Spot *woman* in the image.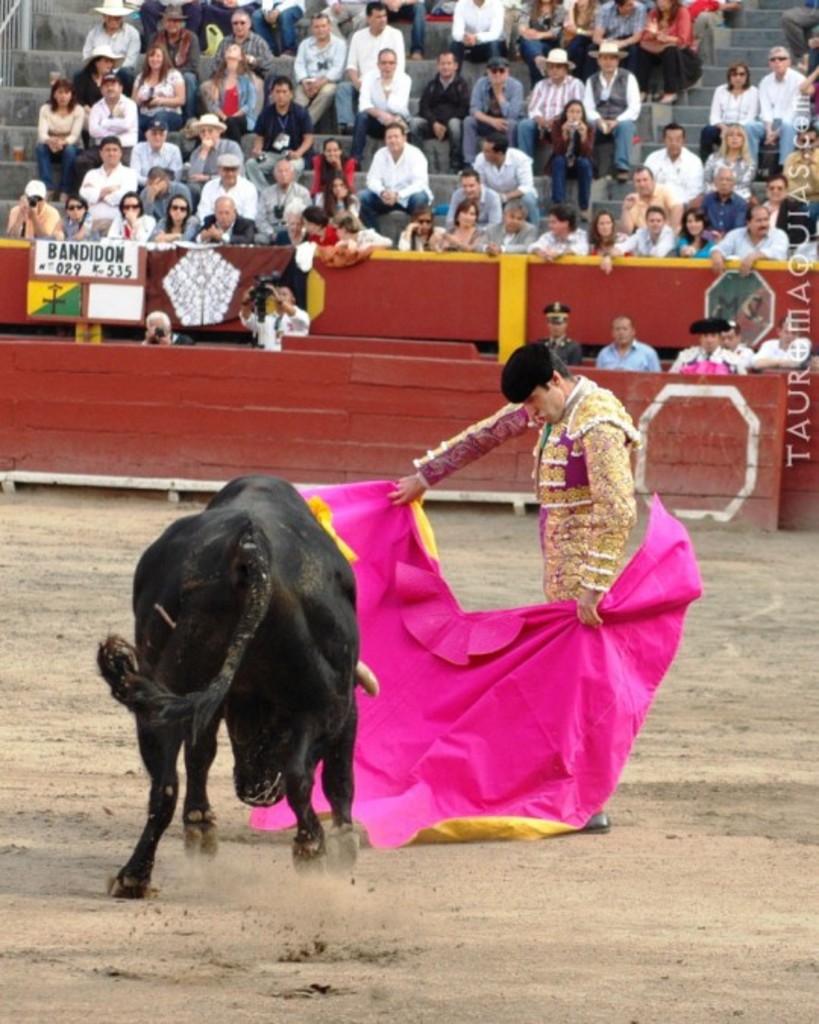
*woman* found at (left=149, top=194, right=202, bottom=246).
